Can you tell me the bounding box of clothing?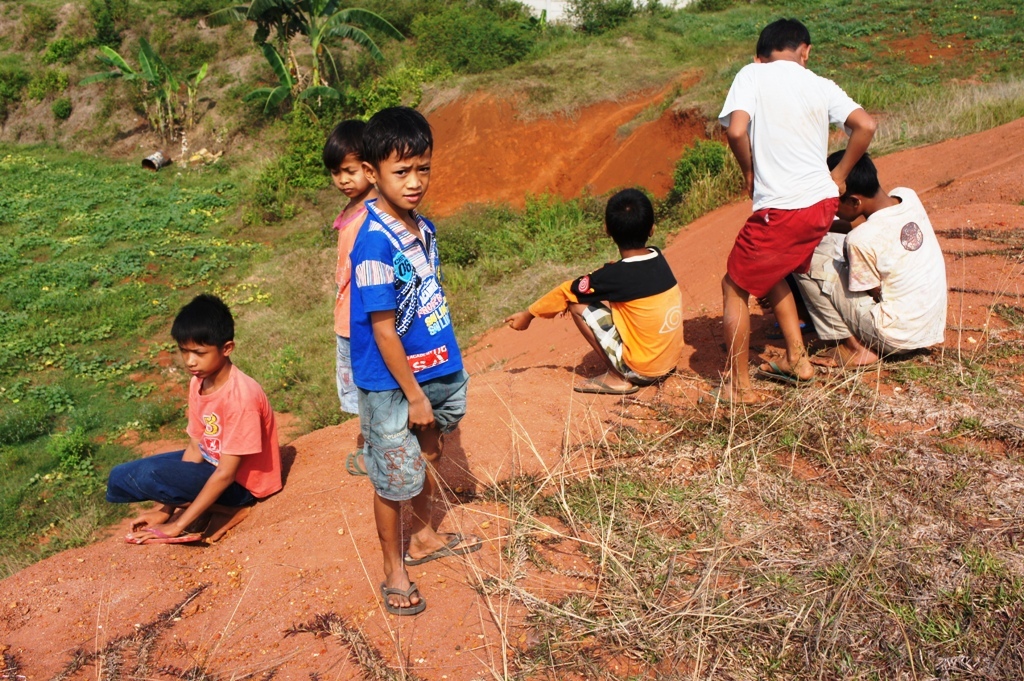
(352, 200, 468, 504).
